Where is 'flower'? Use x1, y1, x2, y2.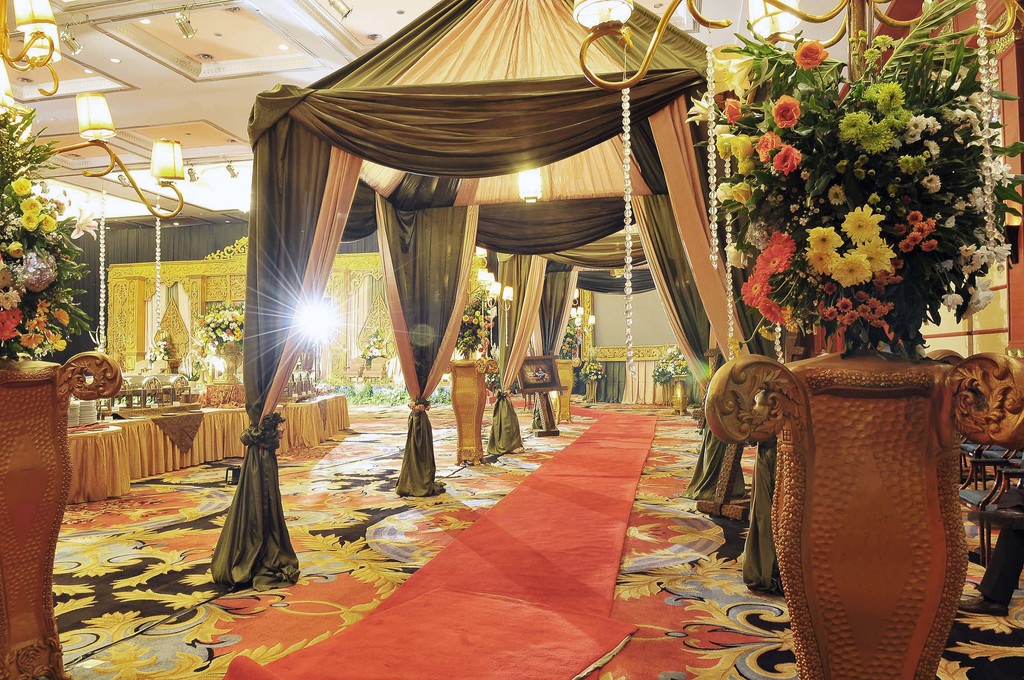
4, 241, 24, 261.
